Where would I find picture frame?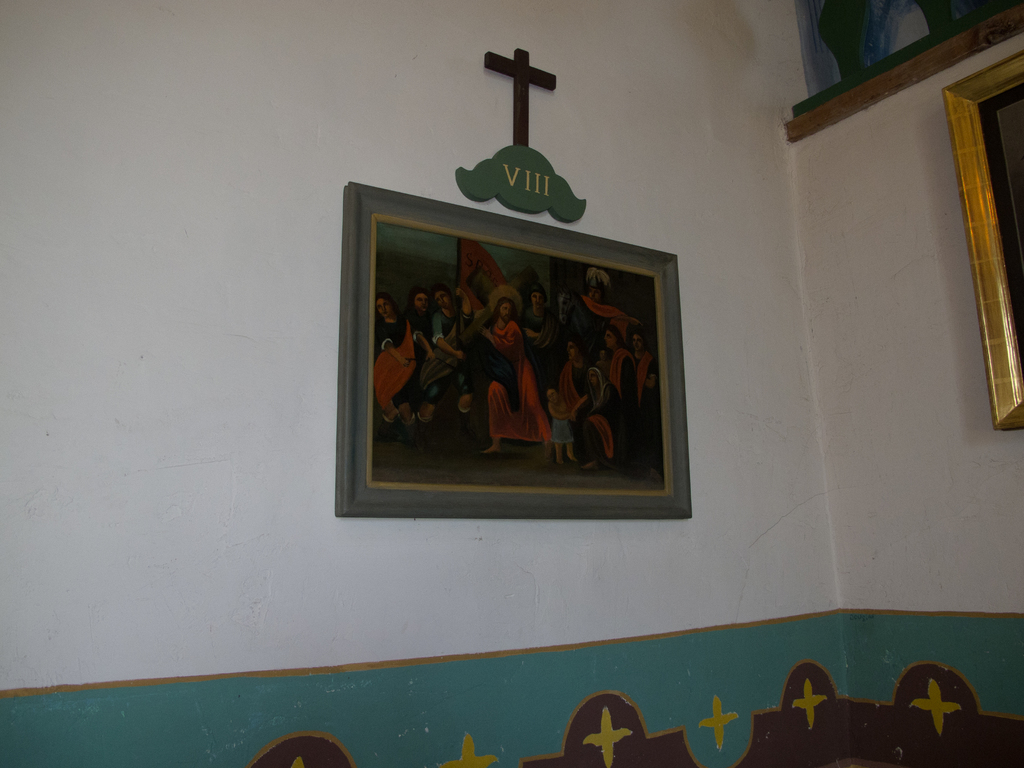
At bbox(941, 45, 1023, 440).
